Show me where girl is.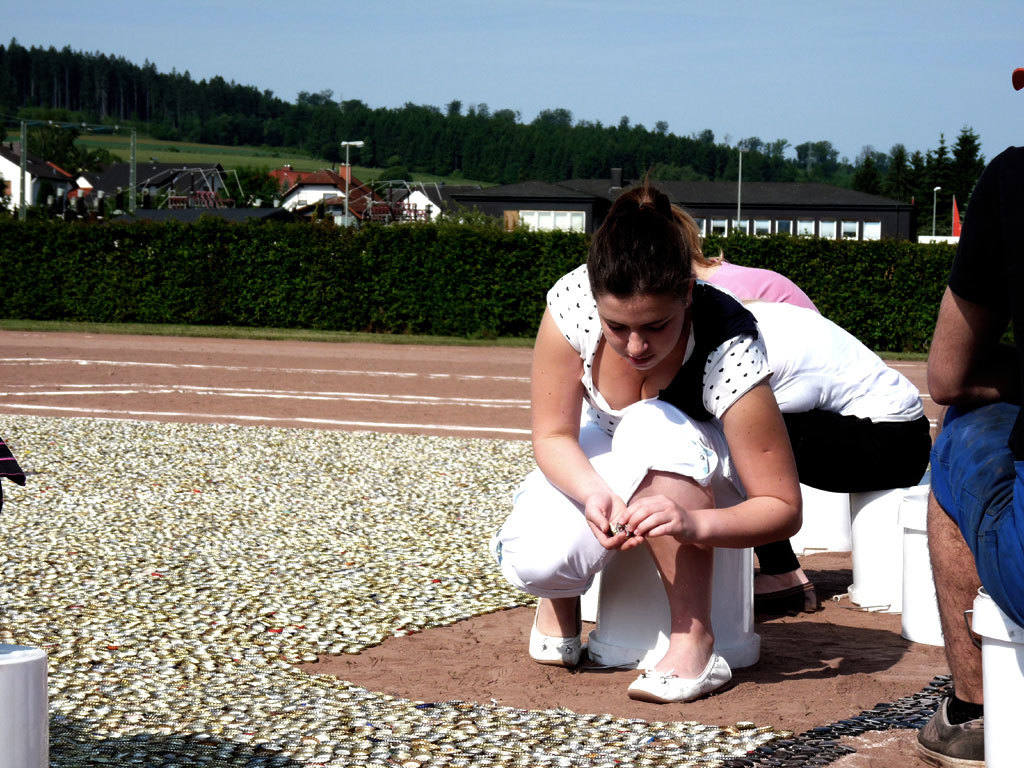
girl is at box(505, 206, 744, 736).
